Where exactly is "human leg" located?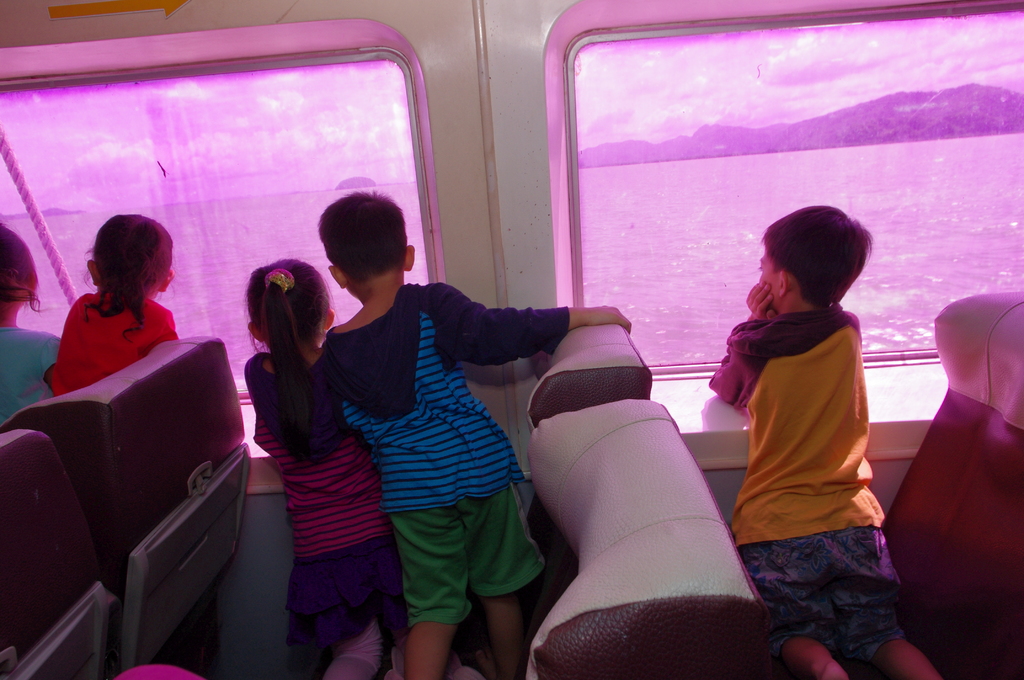
Its bounding box is 739:542:851:679.
